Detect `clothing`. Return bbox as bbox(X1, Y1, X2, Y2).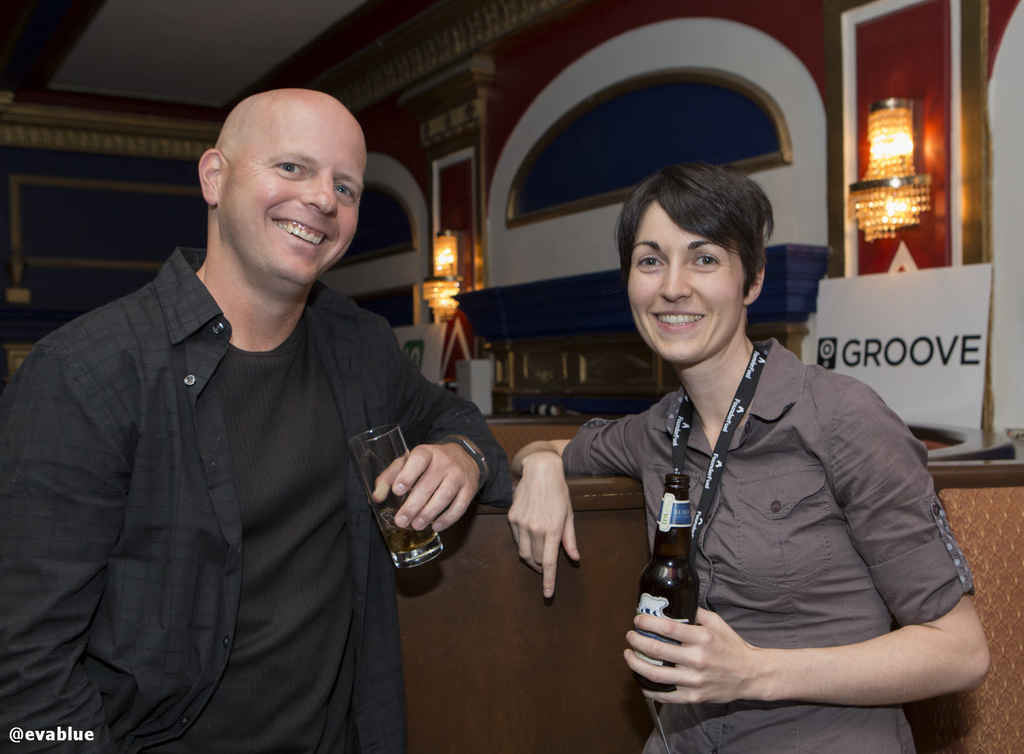
bbox(583, 281, 977, 720).
